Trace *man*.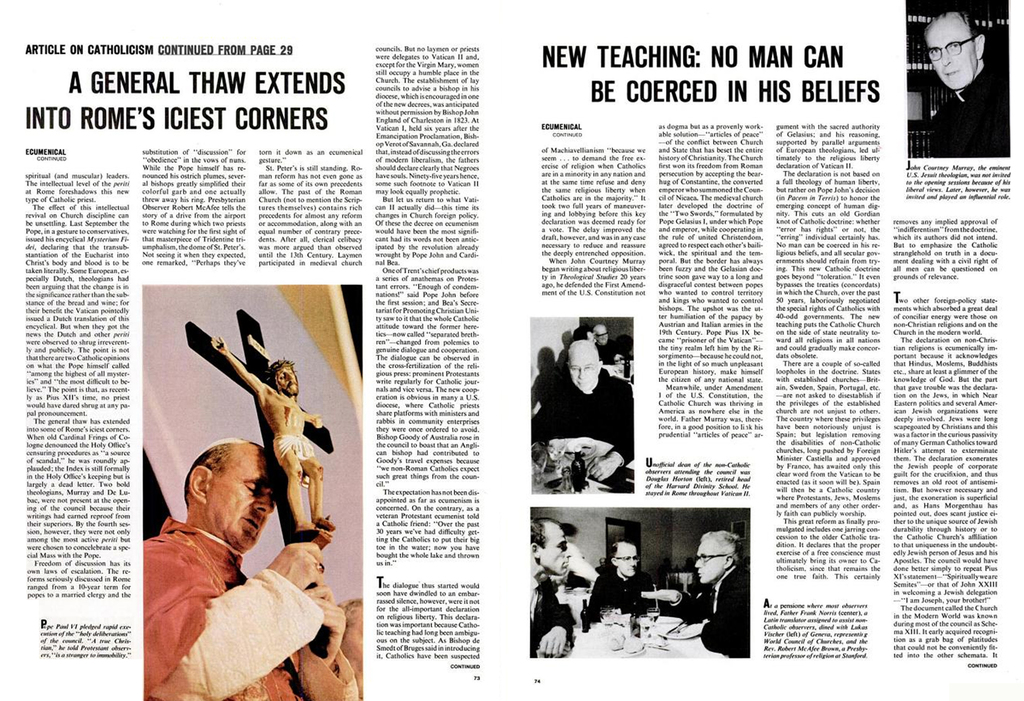
Traced to 141:439:358:700.
